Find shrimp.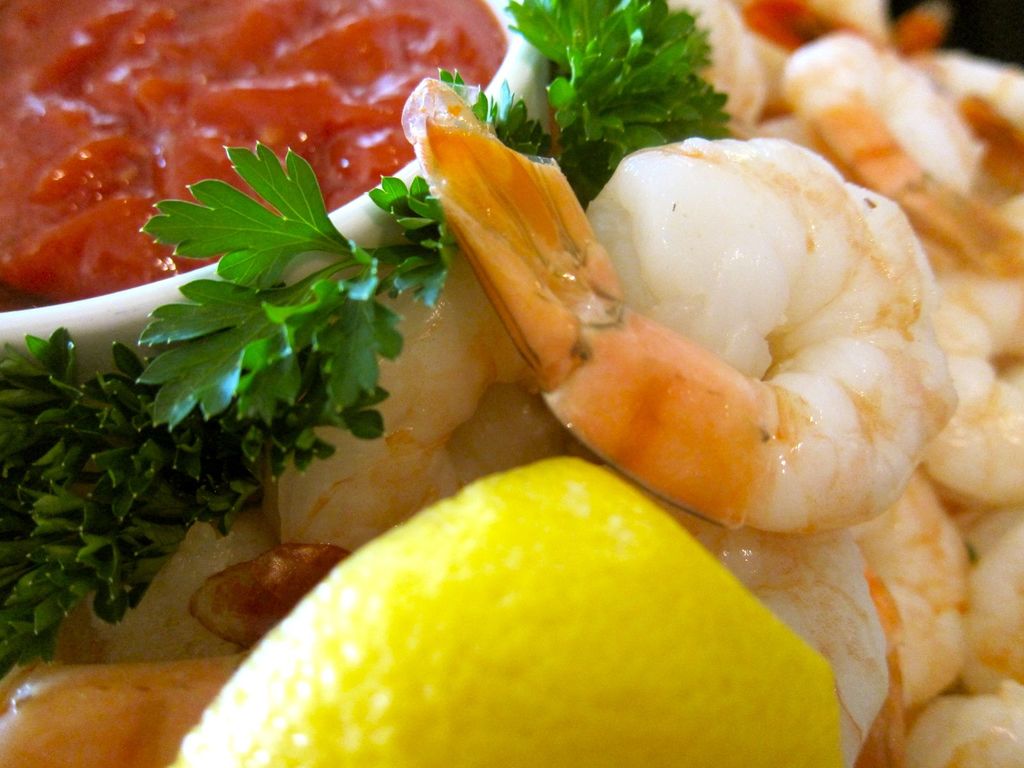
408:72:965:534.
